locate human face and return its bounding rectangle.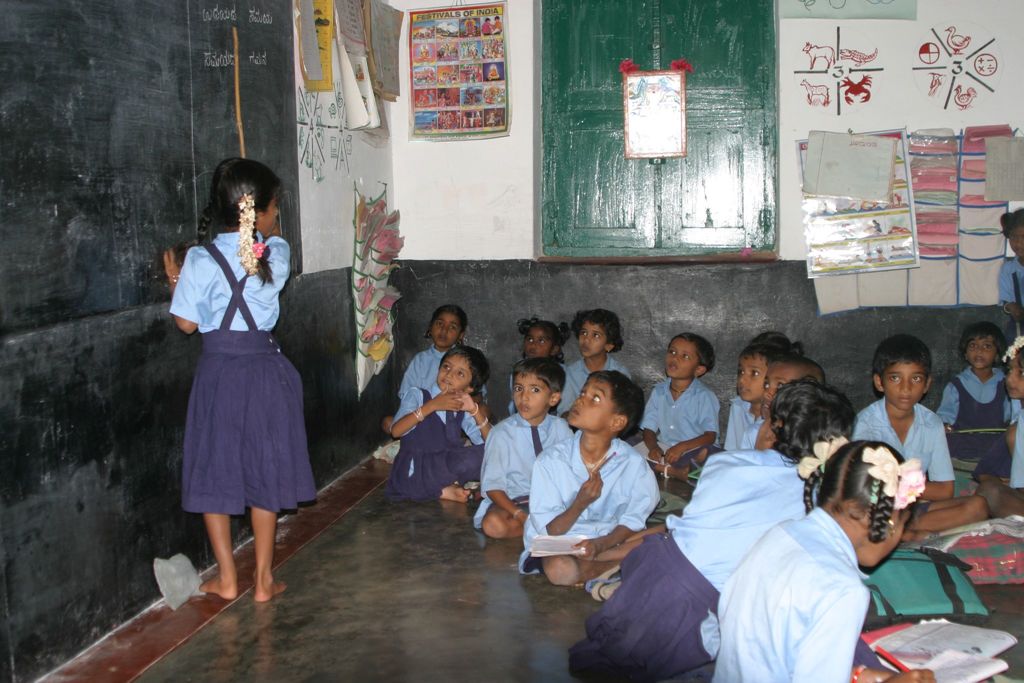
(left=523, top=327, right=553, bottom=357).
